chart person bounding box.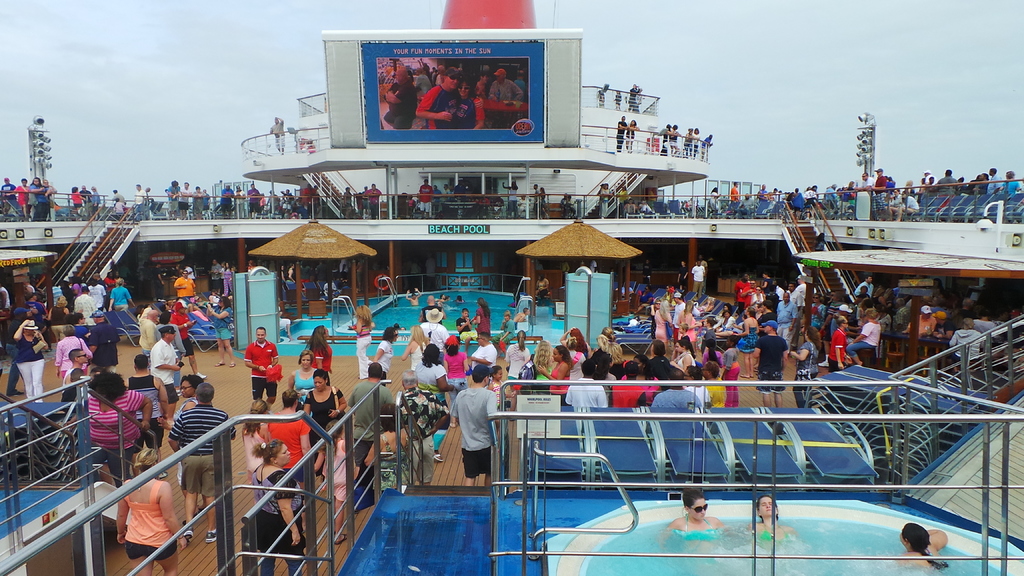
Charted: (x1=732, y1=306, x2=758, y2=377).
